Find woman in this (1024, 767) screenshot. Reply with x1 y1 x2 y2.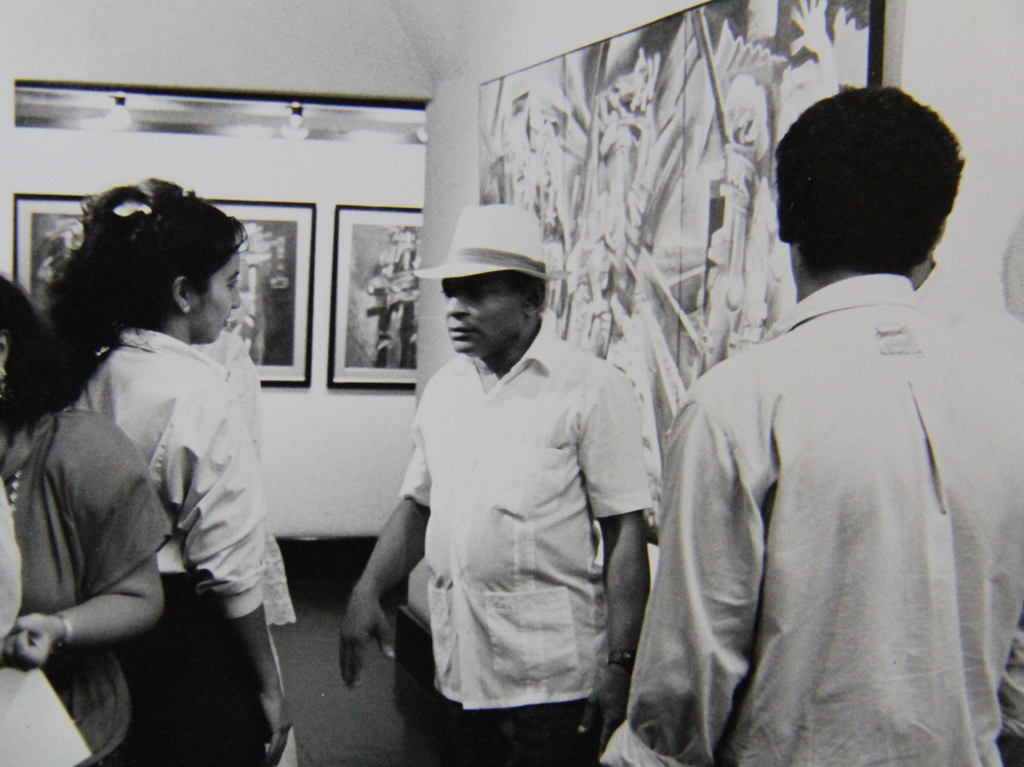
0 270 177 766.
